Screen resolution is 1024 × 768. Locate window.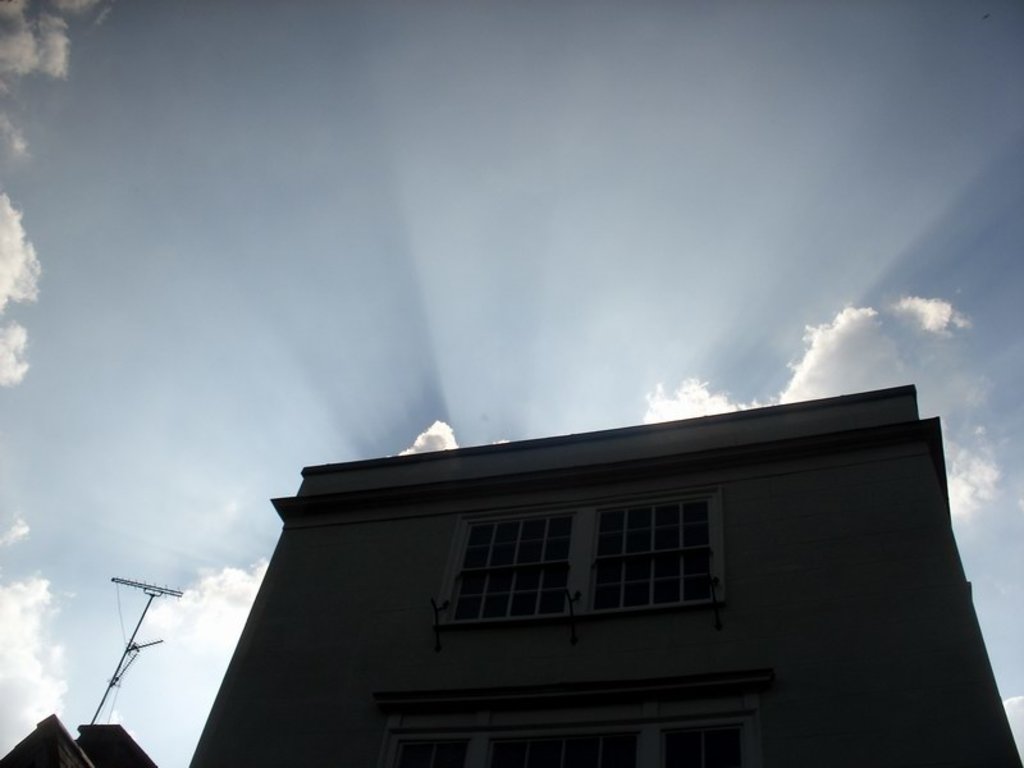
box(433, 504, 739, 645).
